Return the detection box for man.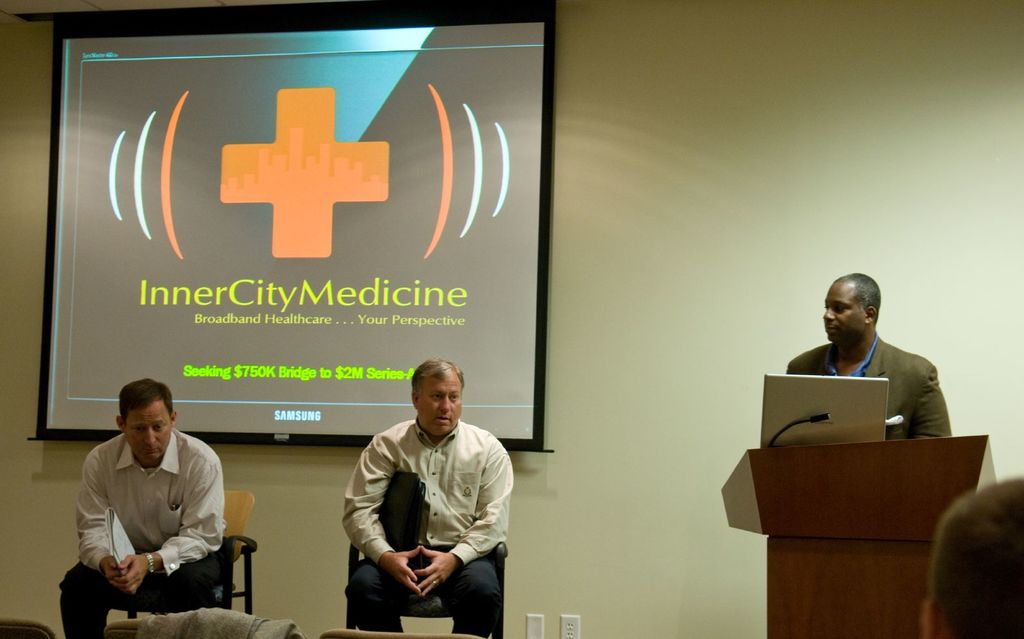
box=[335, 360, 509, 638].
